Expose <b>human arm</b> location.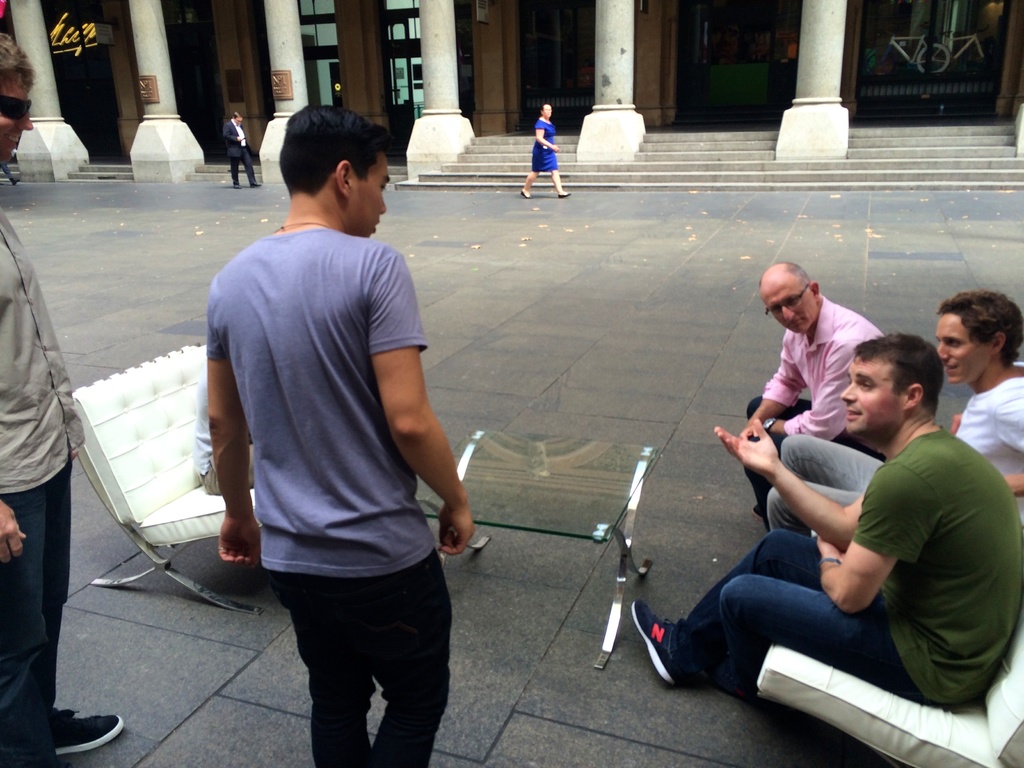
Exposed at 739:341:805:442.
